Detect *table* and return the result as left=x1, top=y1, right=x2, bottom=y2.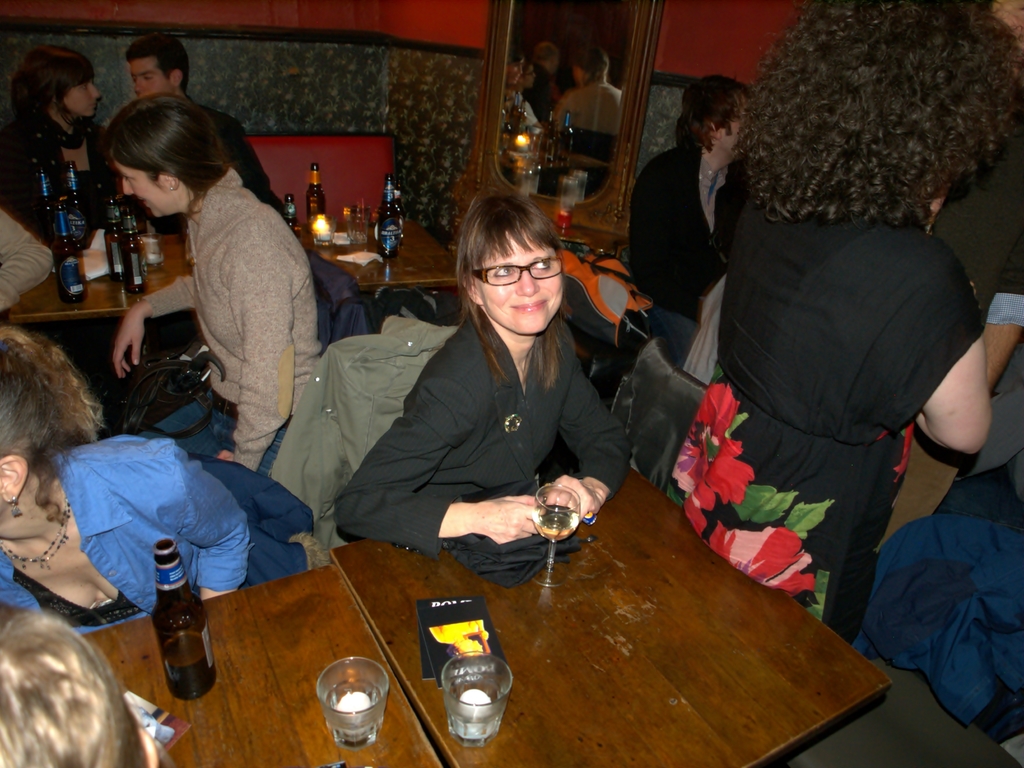
left=0, top=199, right=483, bottom=381.
